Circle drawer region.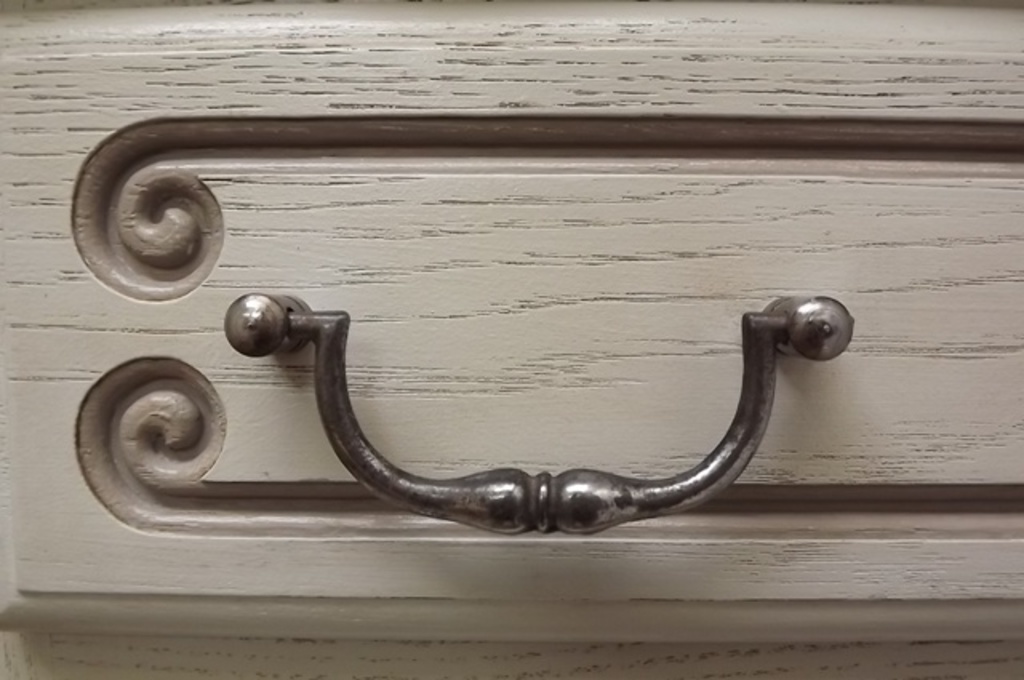
Region: bbox=(0, 0, 1022, 678).
